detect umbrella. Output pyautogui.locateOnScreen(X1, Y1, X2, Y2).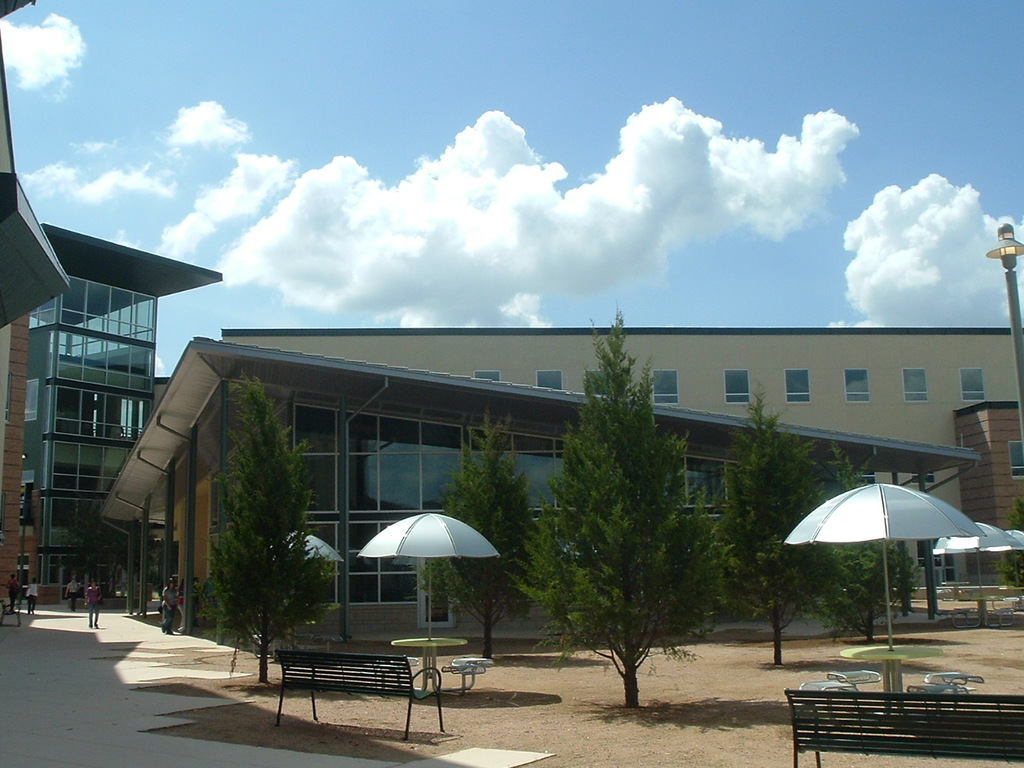
pyautogui.locateOnScreen(354, 512, 498, 678).
